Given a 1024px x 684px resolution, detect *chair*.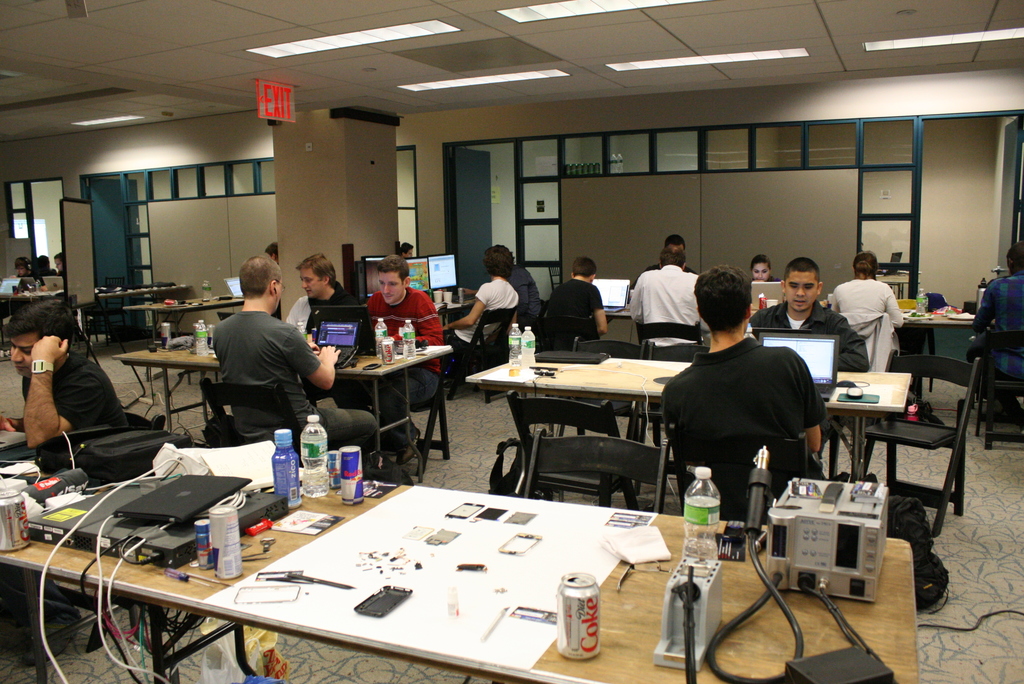
634 319 706 341.
